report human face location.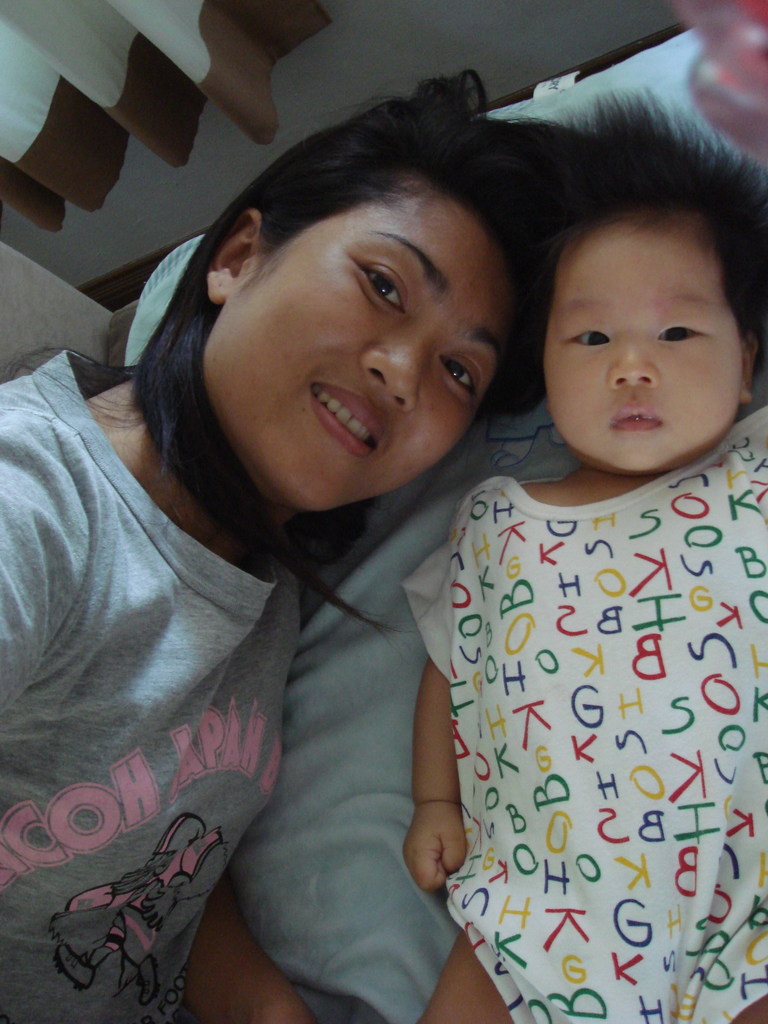
Report: 538:220:742:474.
